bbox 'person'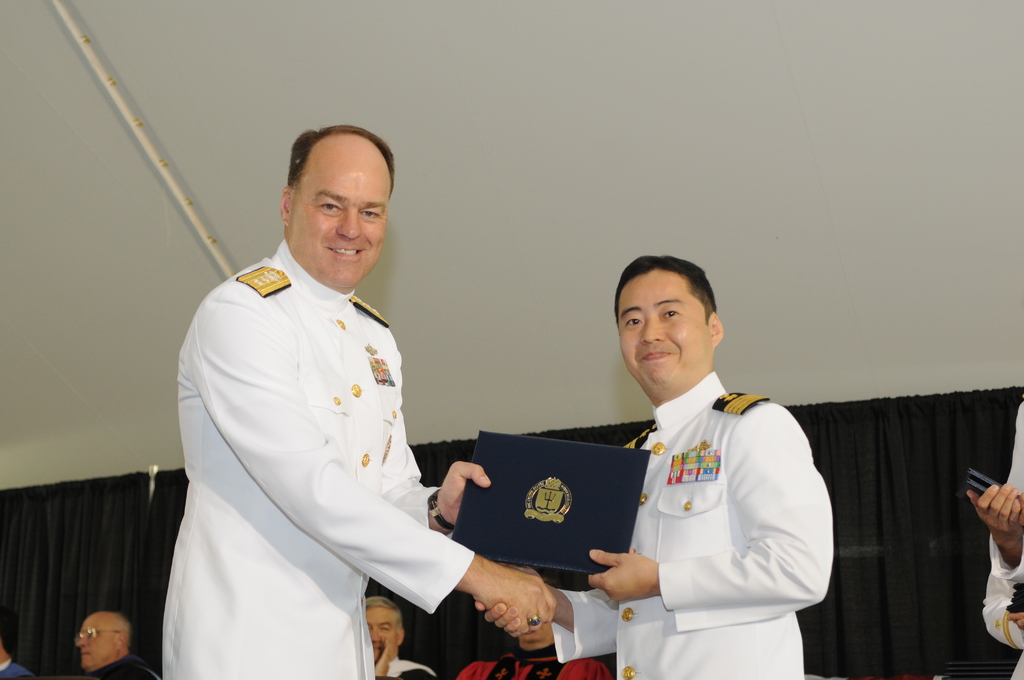
(x1=0, y1=605, x2=40, y2=679)
